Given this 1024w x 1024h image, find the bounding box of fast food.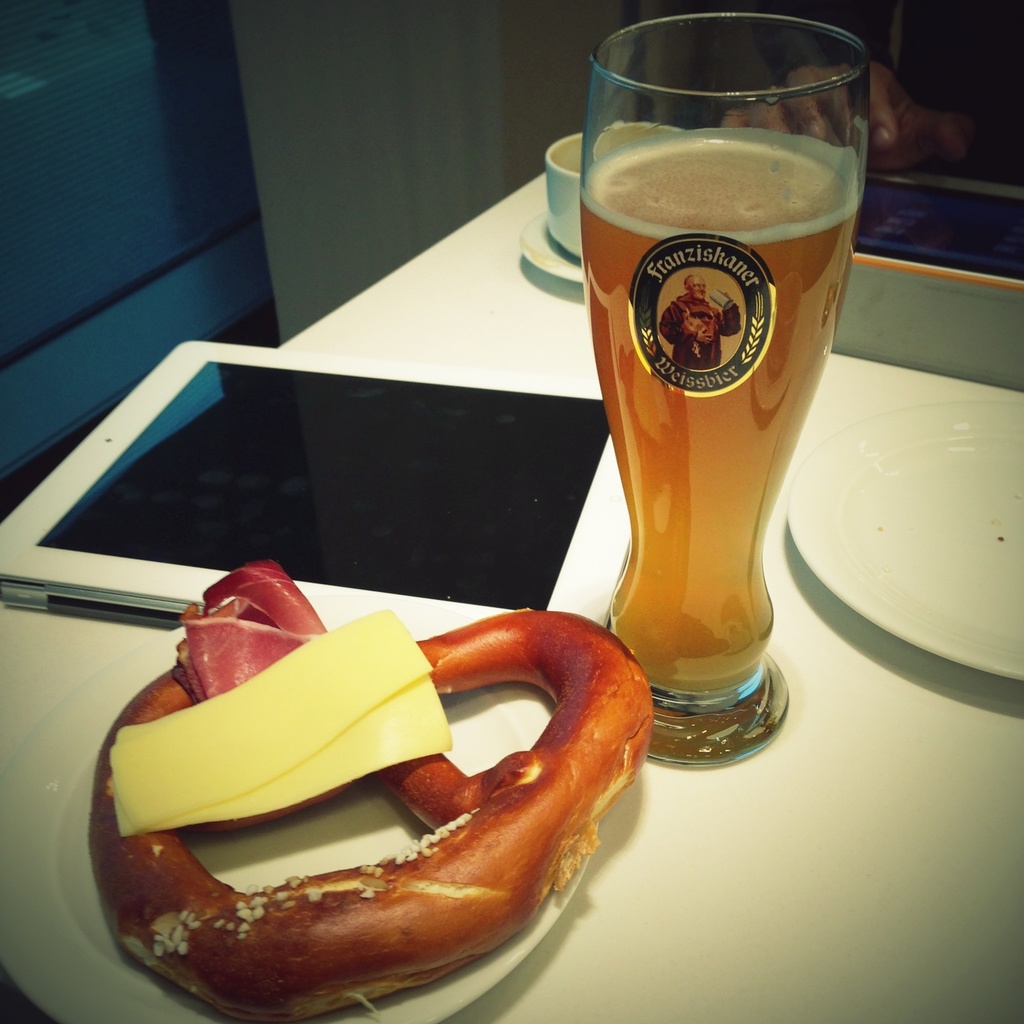
[91,554,655,1023].
